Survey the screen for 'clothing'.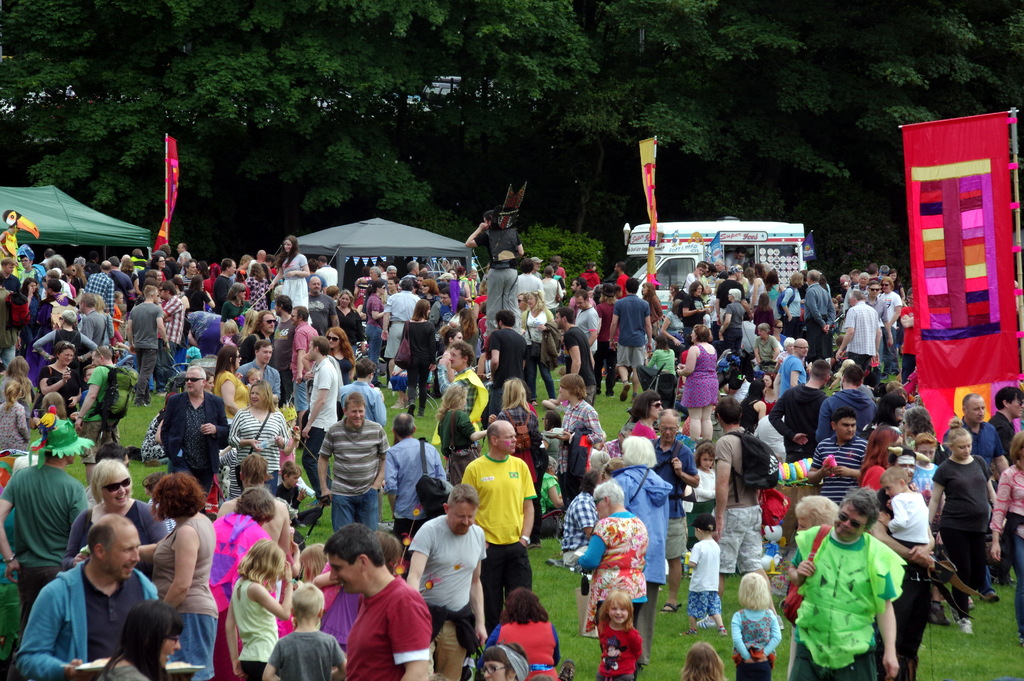
Survey found: box=[434, 407, 476, 476].
